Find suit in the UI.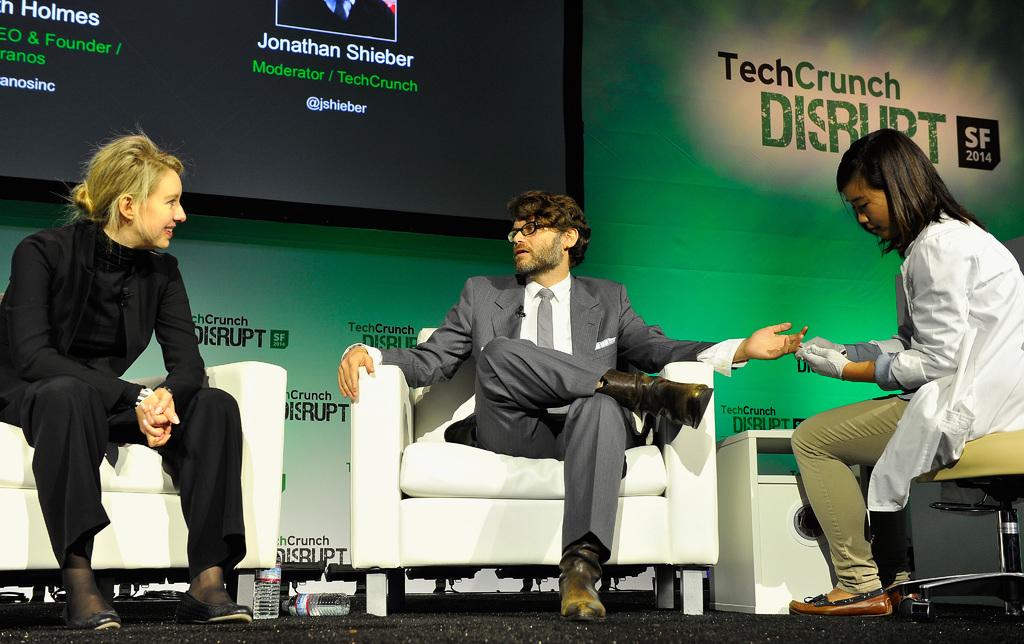
UI element at crop(0, 216, 249, 586).
